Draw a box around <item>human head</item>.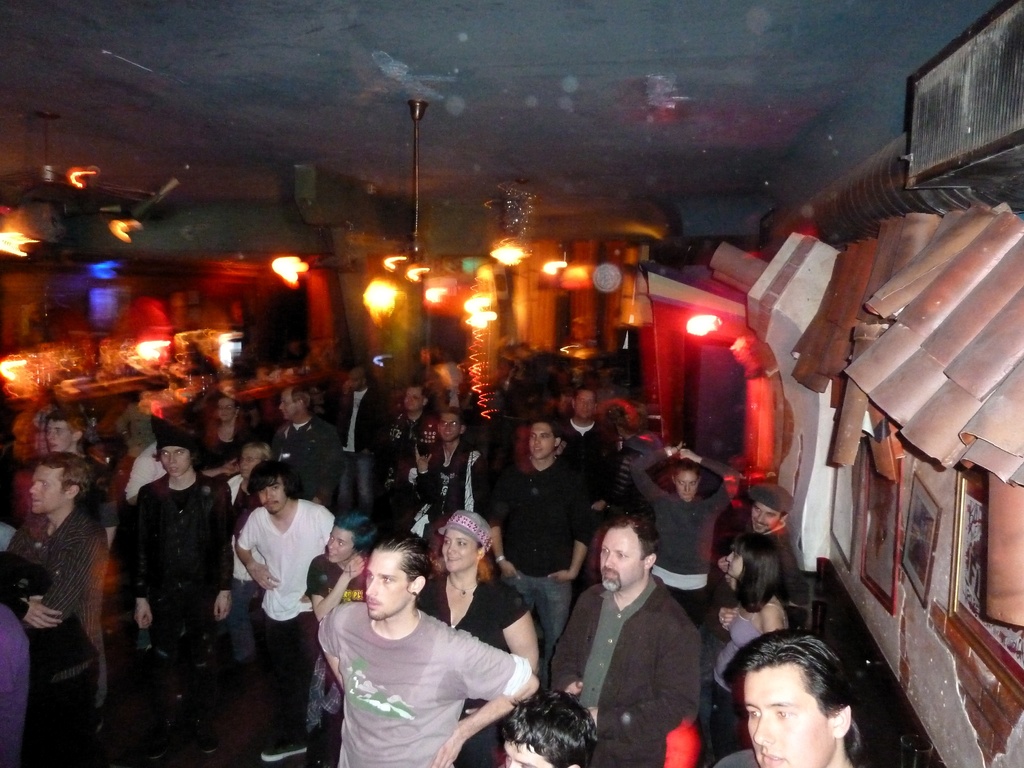
rect(435, 508, 488, 575).
